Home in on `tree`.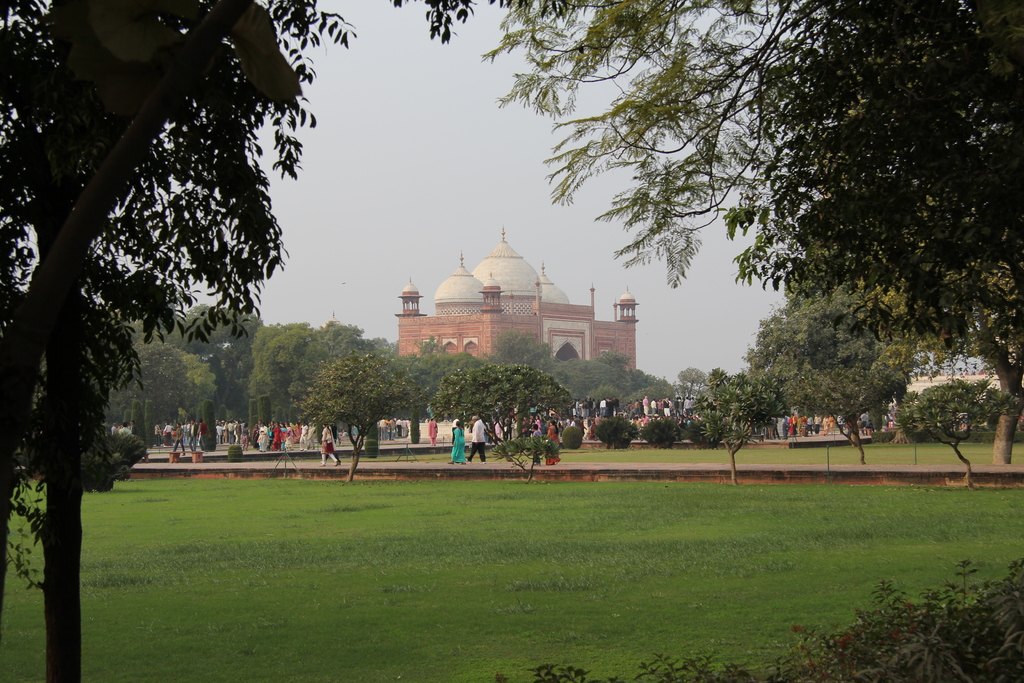
Homed in at Rect(0, 0, 569, 682).
